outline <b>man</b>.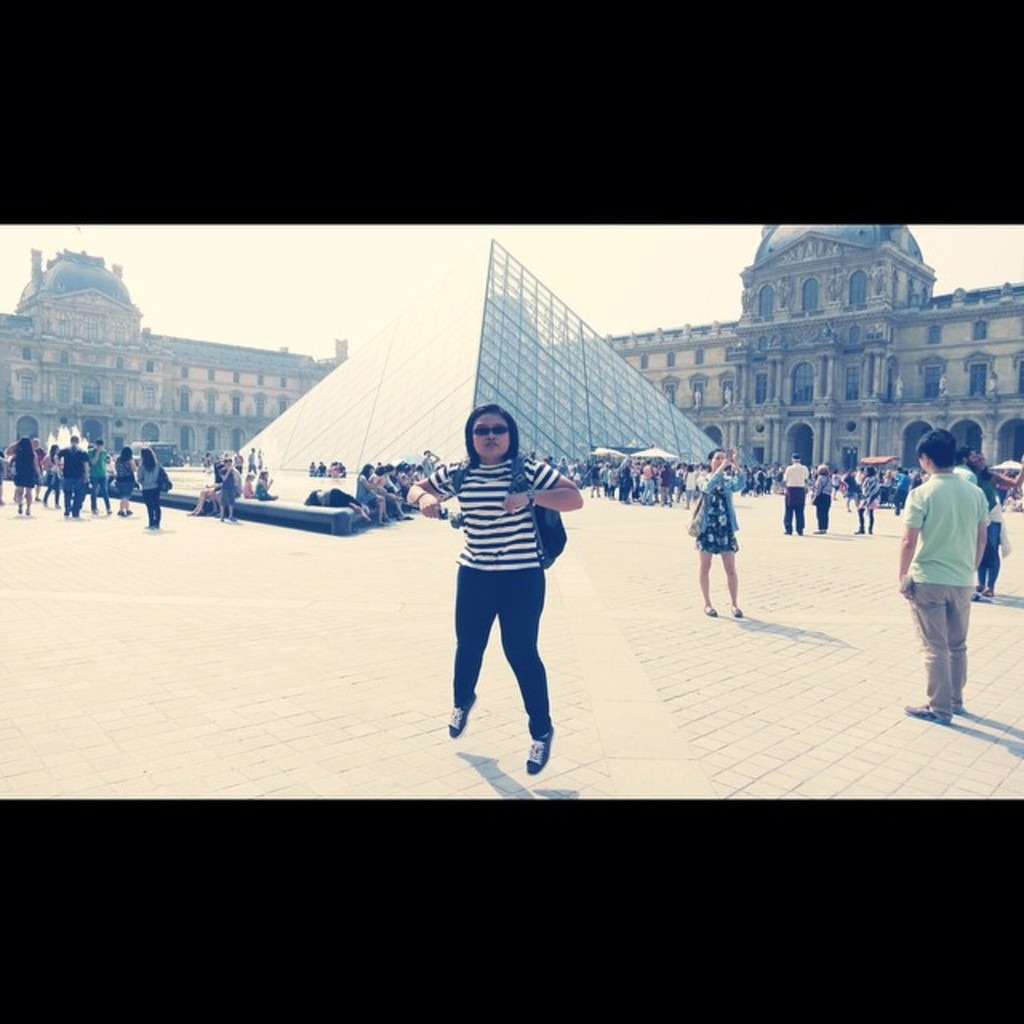
Outline: select_region(245, 446, 258, 474).
